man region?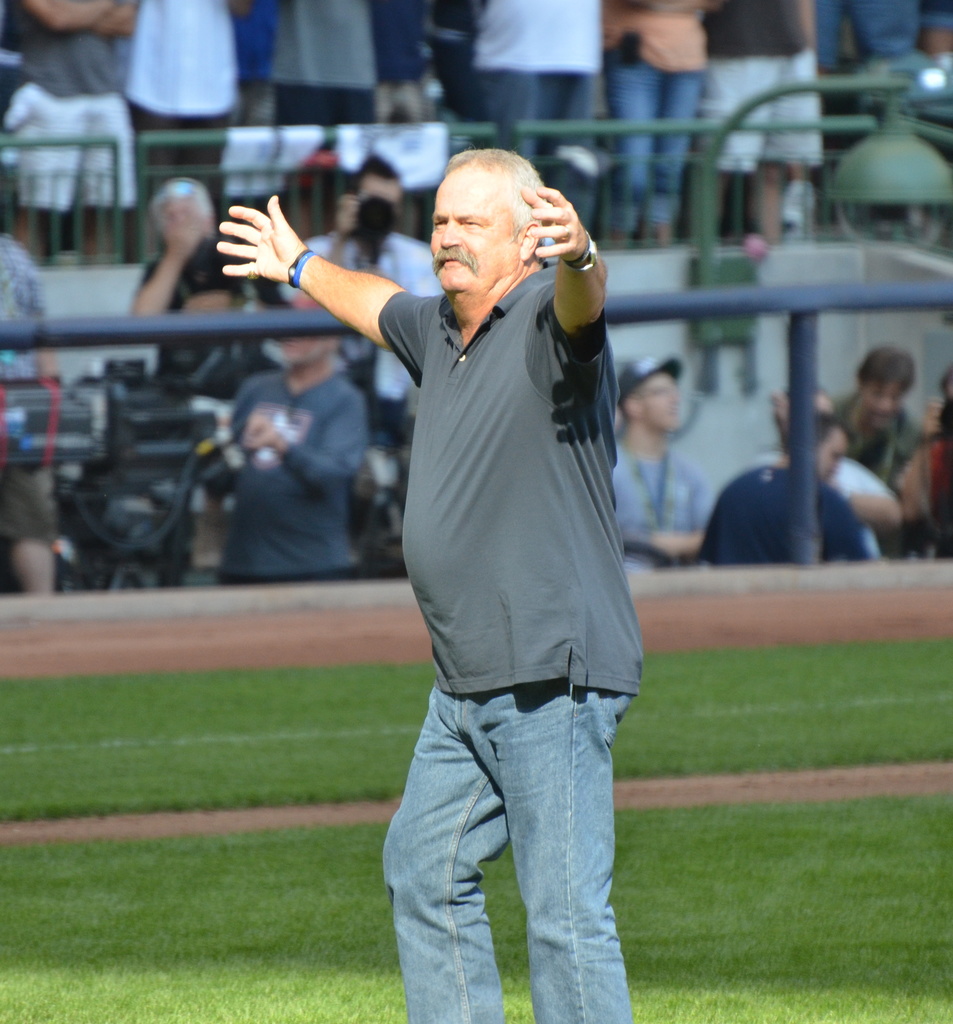
703:0:810:255
